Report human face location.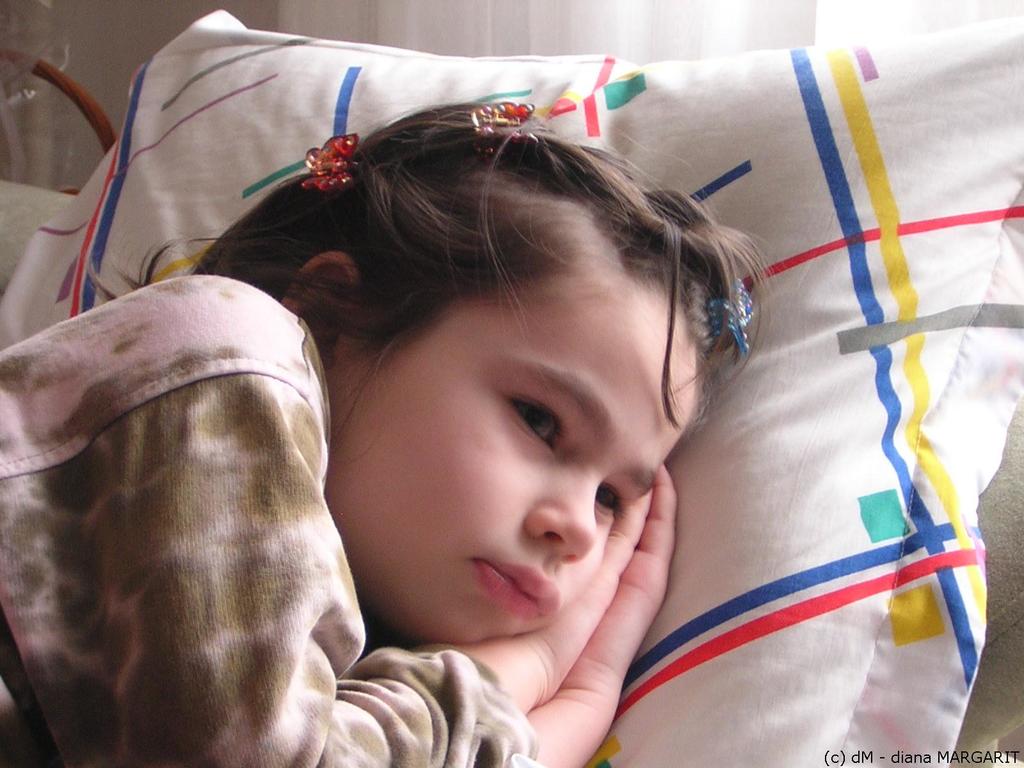
Report: x1=330, y1=270, x2=700, y2=640.
